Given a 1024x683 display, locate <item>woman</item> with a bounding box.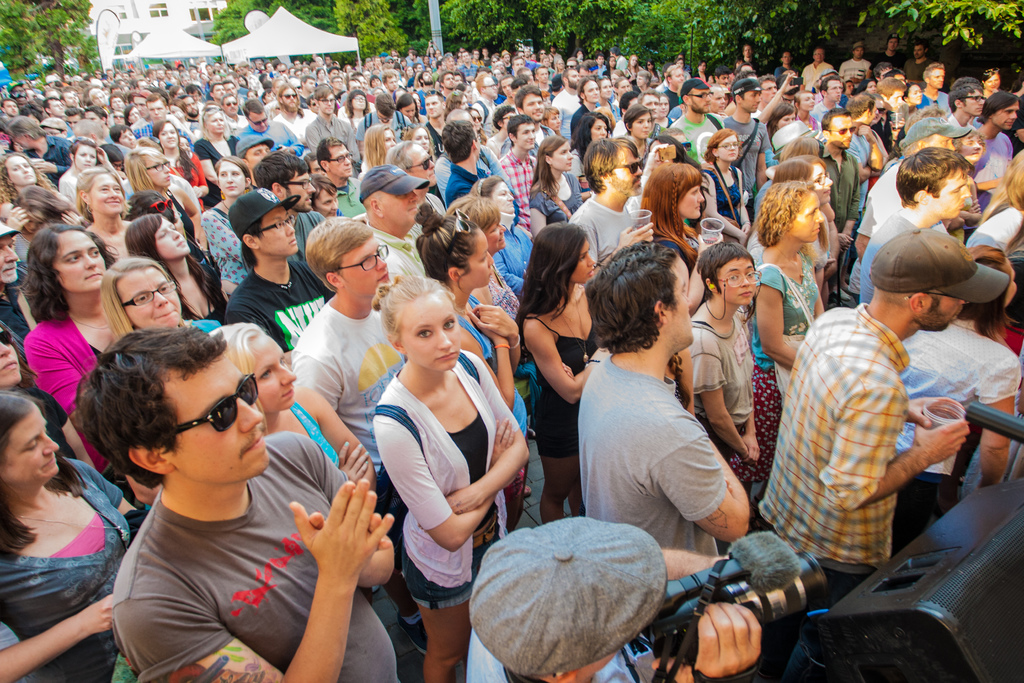
Located: box=[0, 322, 101, 469].
